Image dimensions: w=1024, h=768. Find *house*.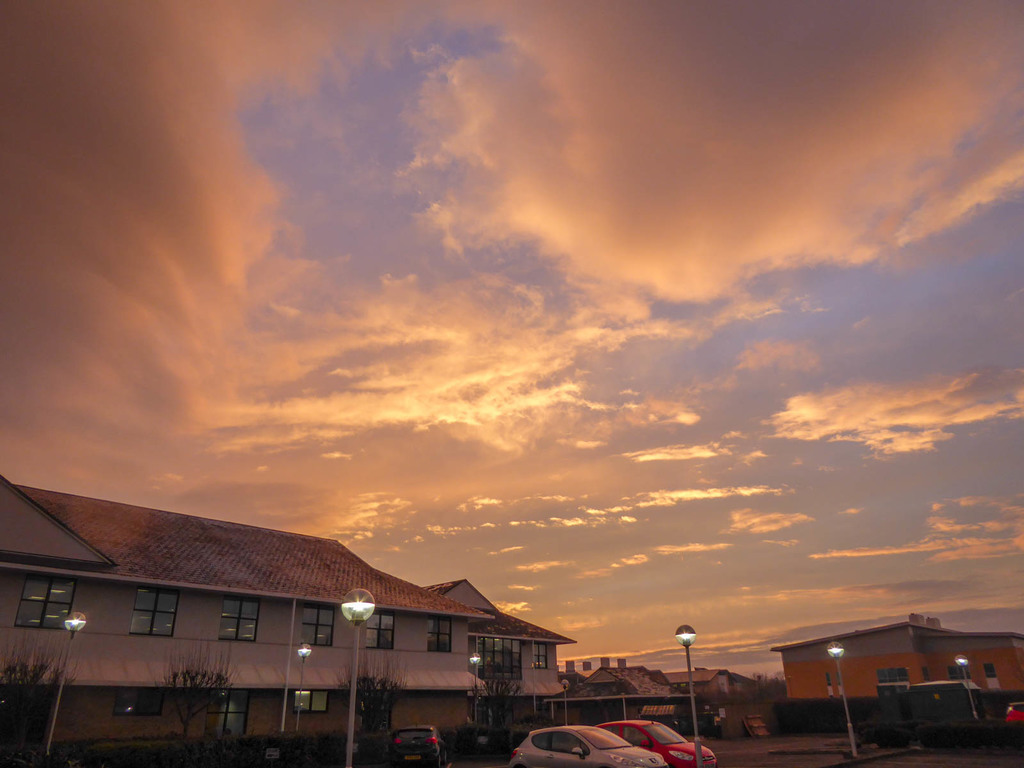
(790,614,1023,726).
